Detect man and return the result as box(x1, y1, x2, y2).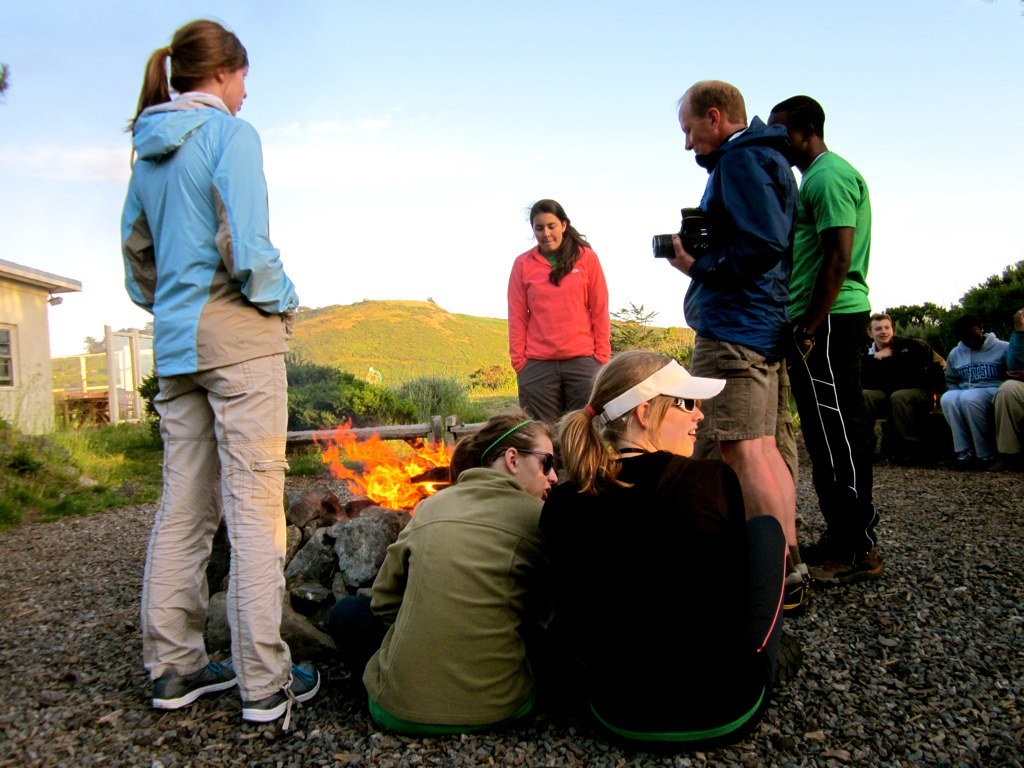
box(769, 93, 882, 583).
